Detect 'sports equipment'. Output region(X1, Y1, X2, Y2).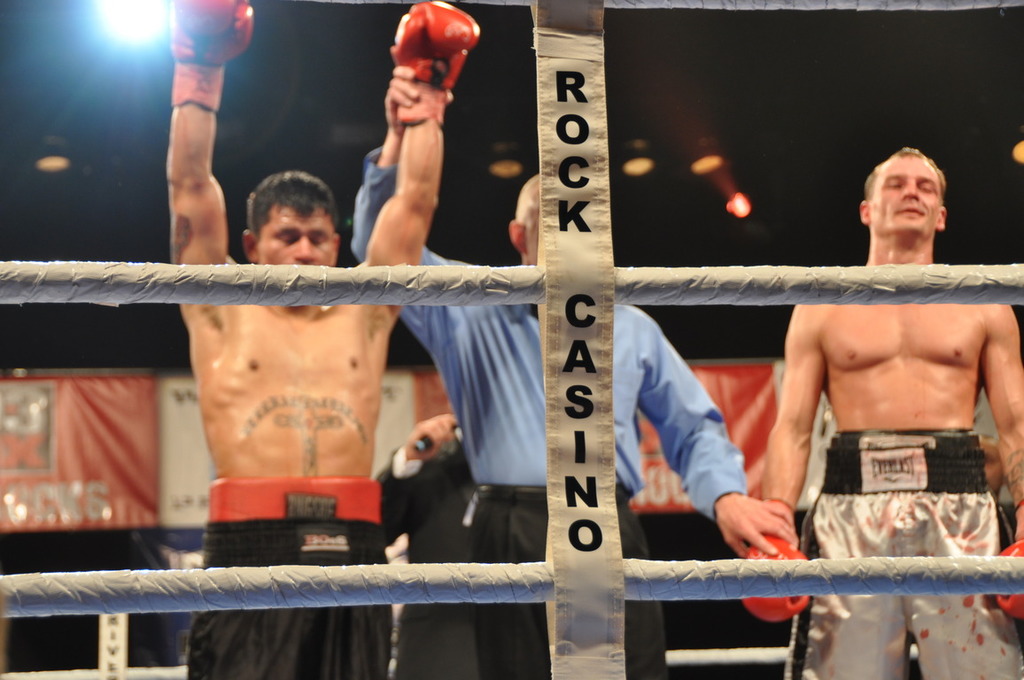
region(990, 538, 1023, 622).
